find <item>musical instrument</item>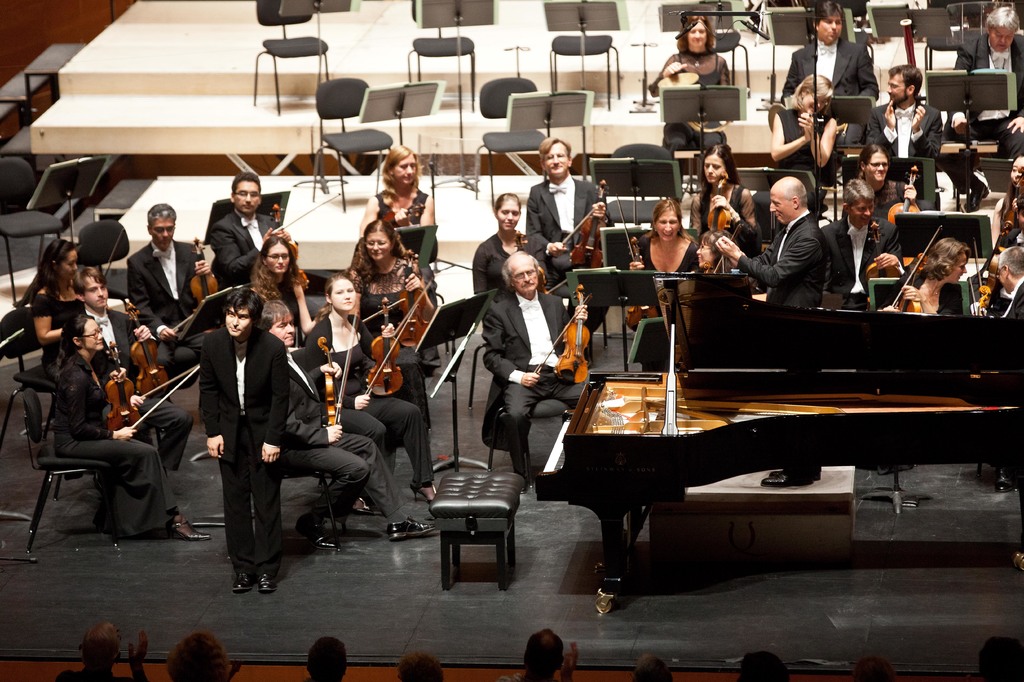
263/185/347/286
